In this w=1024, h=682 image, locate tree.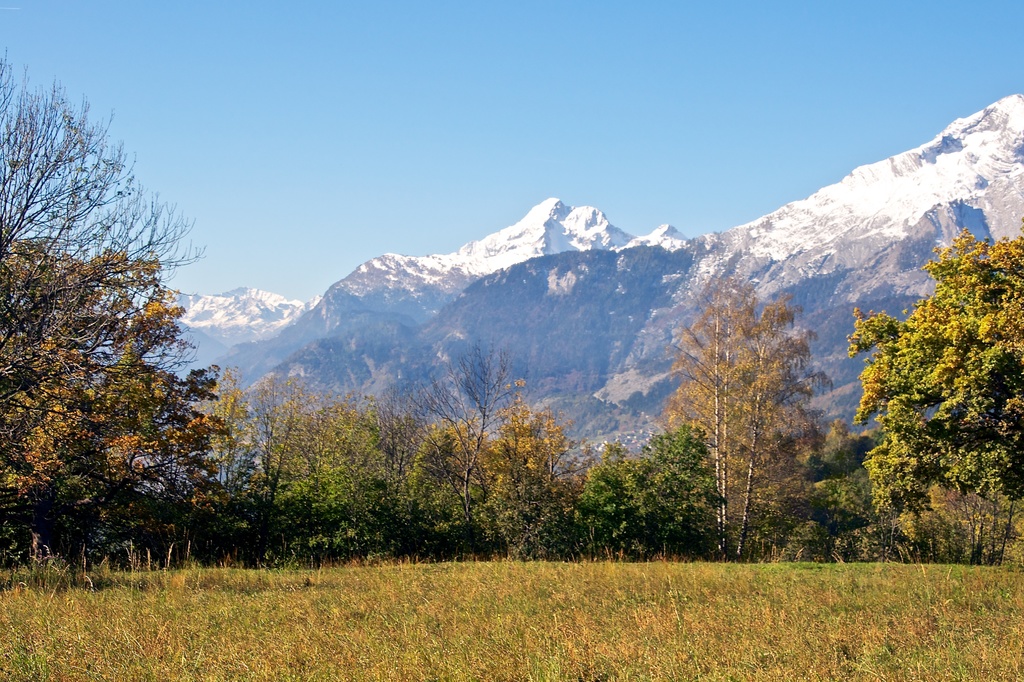
Bounding box: select_region(563, 441, 740, 555).
